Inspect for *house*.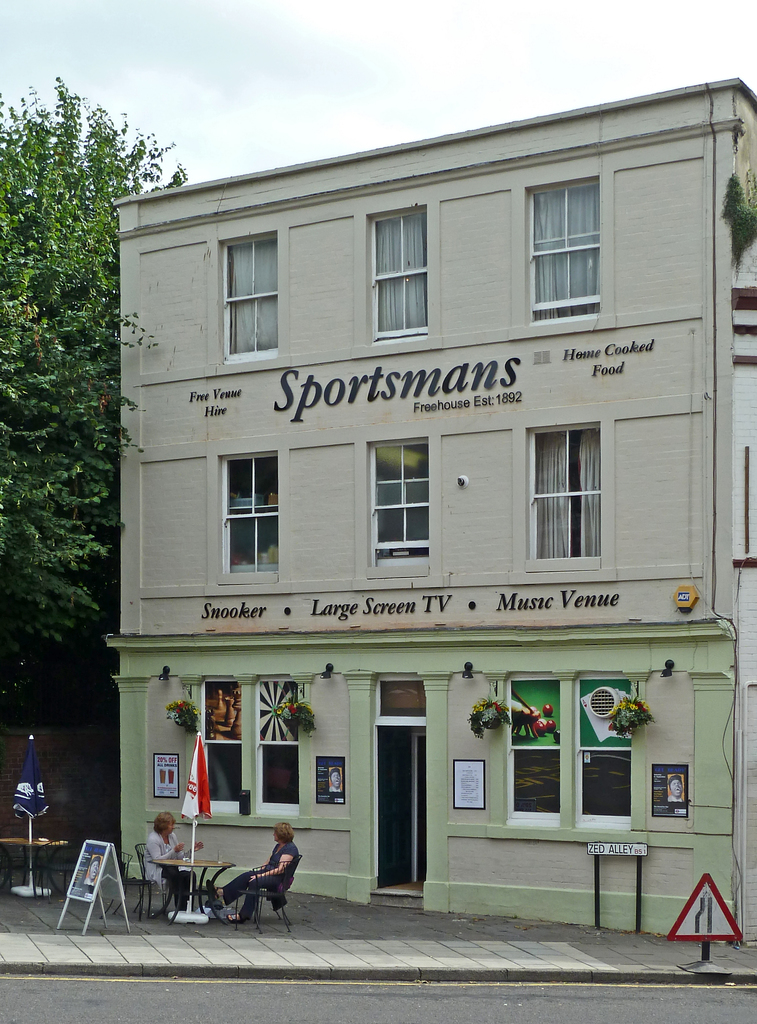
Inspection: 106,46,727,907.
